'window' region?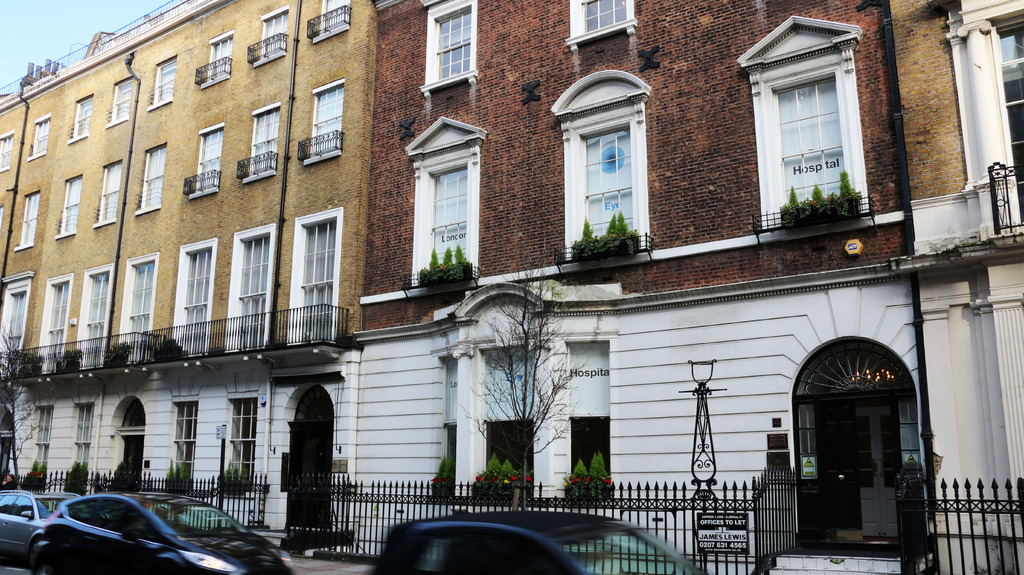
<box>26,117,48,164</box>
